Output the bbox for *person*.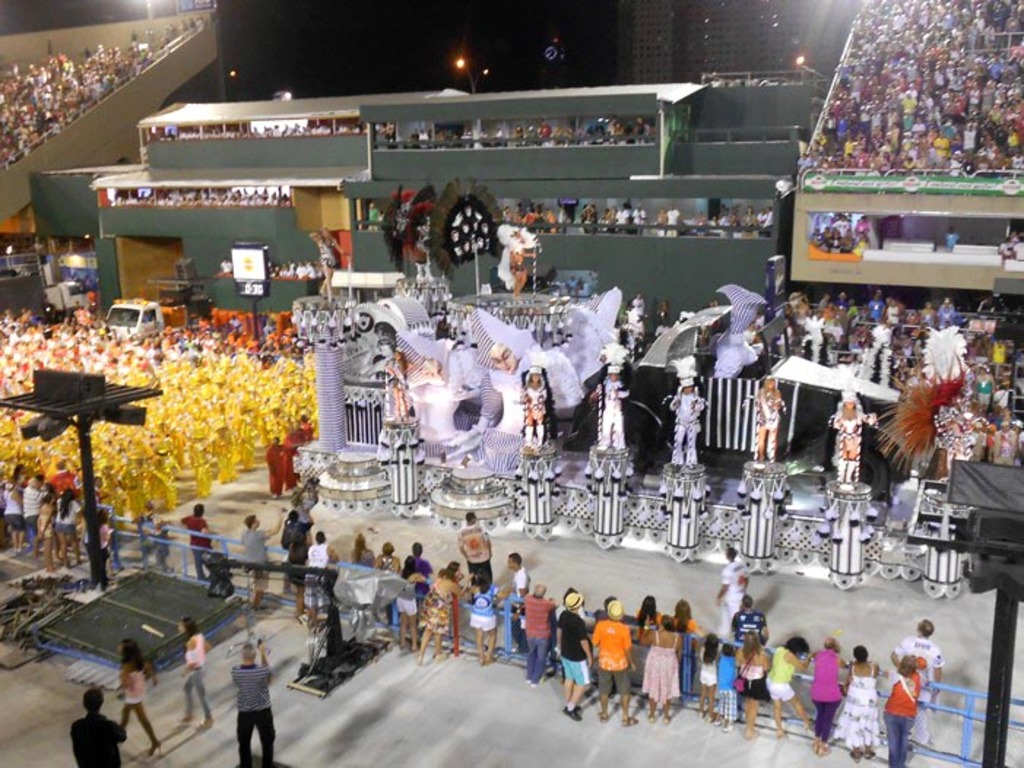
pyautogui.locateOnScreen(837, 642, 882, 756).
